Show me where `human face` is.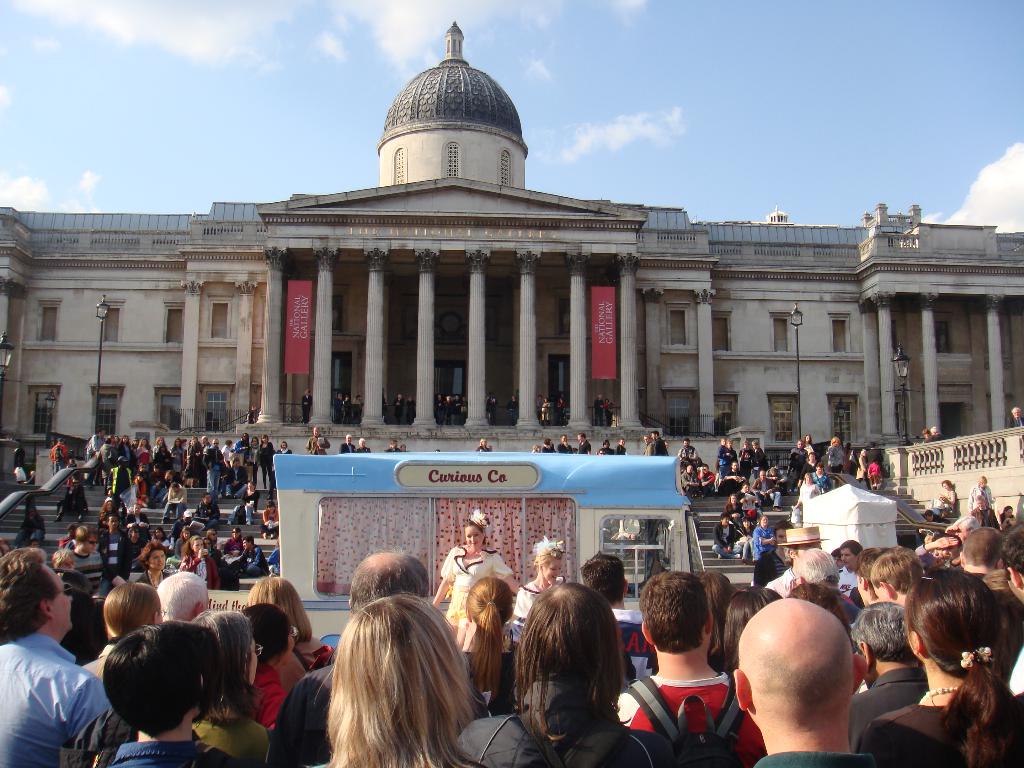
`human face` is at 774:470:779:474.
